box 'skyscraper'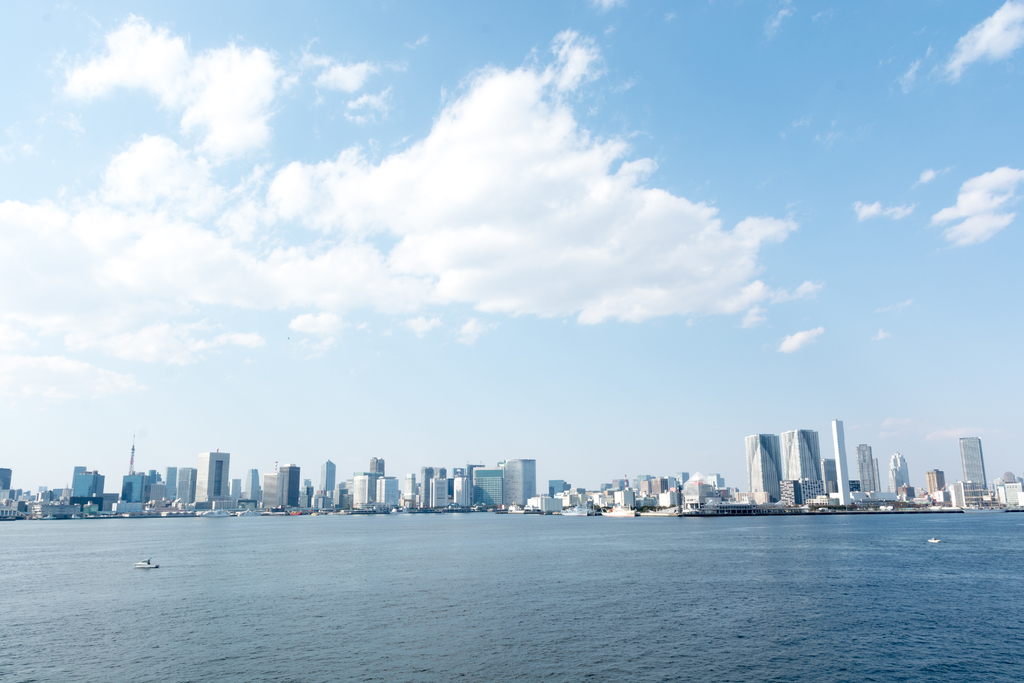
(x1=0, y1=468, x2=12, y2=491)
